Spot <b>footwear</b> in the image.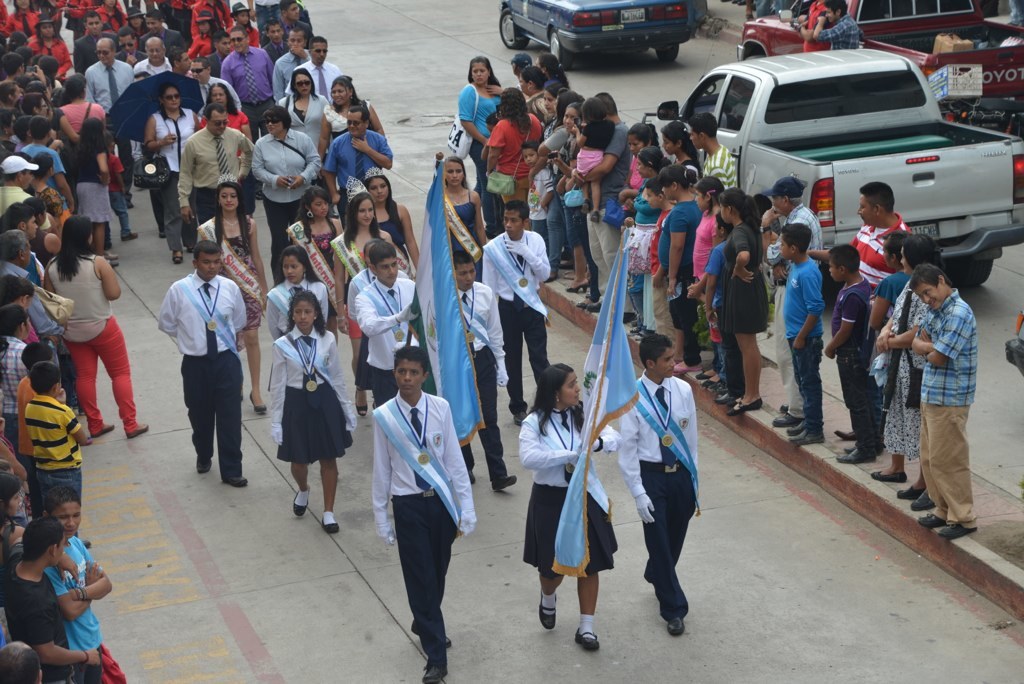
<b>footwear</b> found at [892, 483, 924, 502].
